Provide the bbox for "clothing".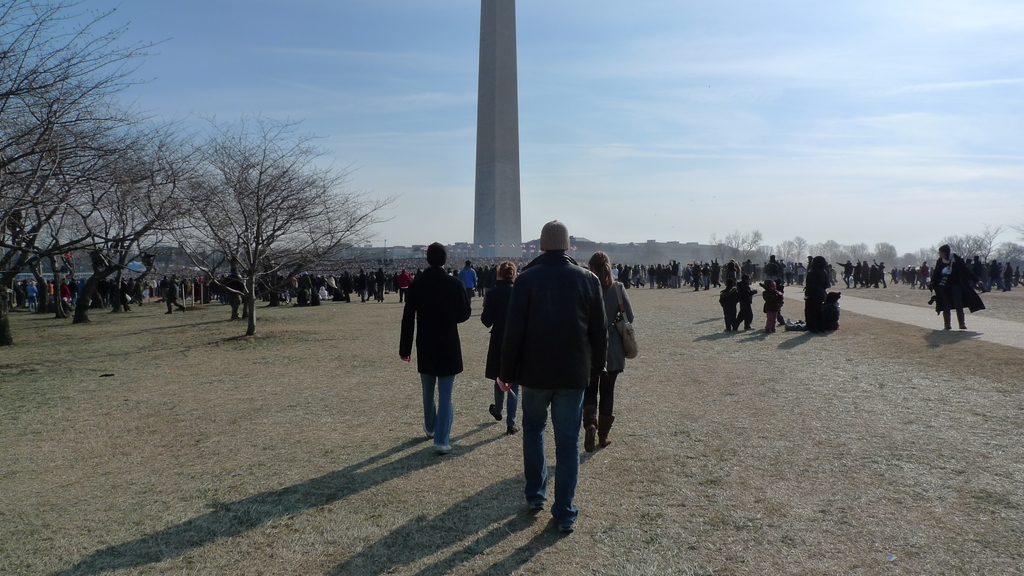
497 250 614 525.
